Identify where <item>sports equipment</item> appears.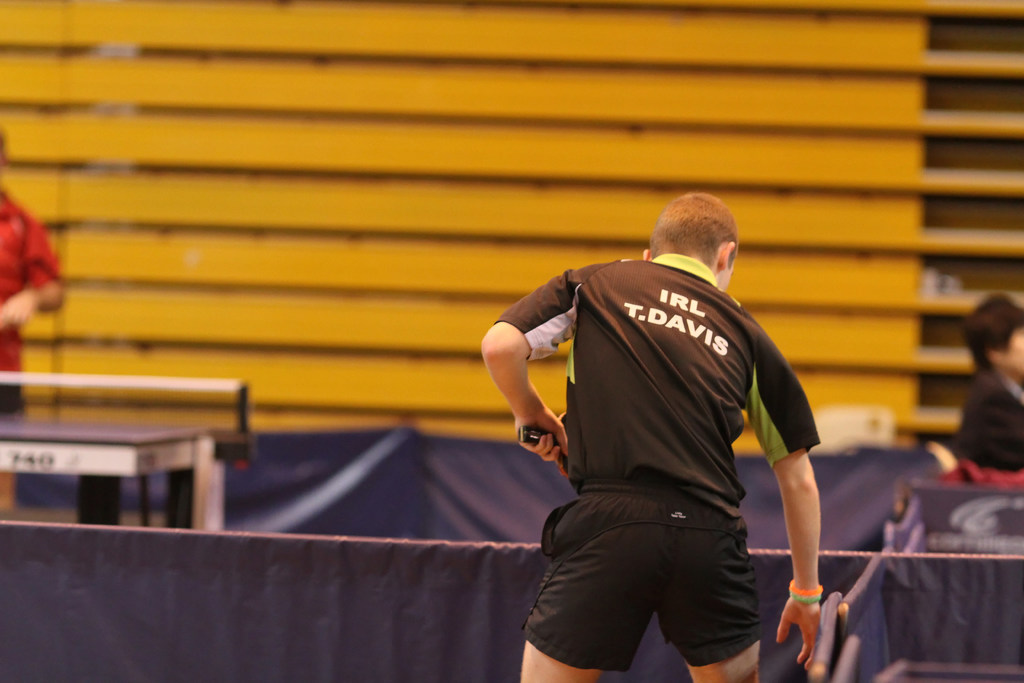
Appears at box(519, 477, 764, 667).
